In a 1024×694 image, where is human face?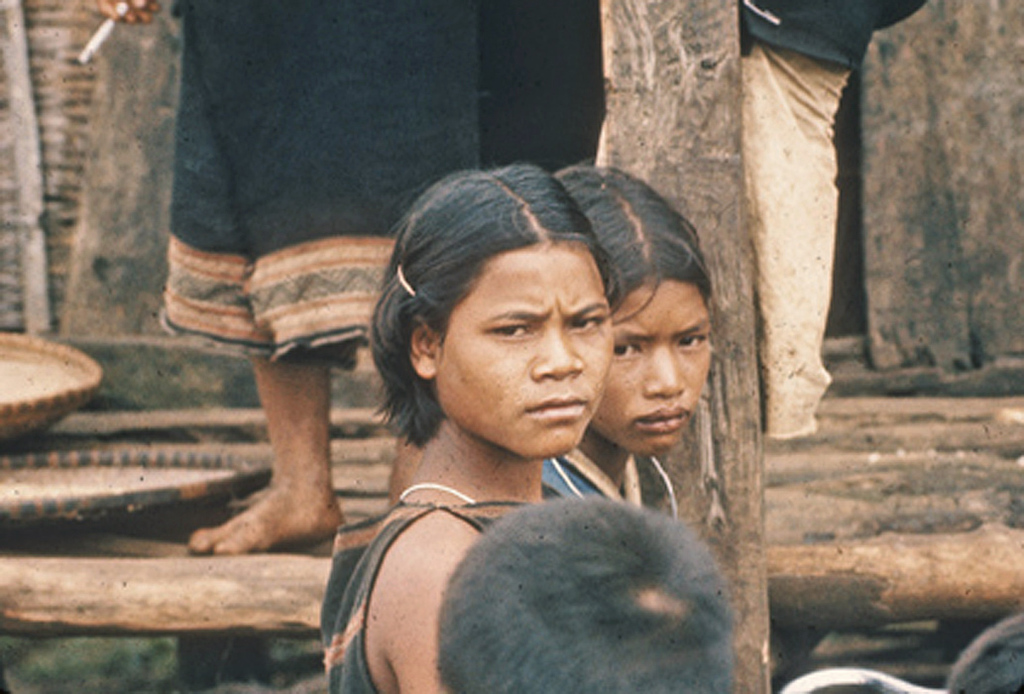
bbox=[590, 278, 710, 453].
